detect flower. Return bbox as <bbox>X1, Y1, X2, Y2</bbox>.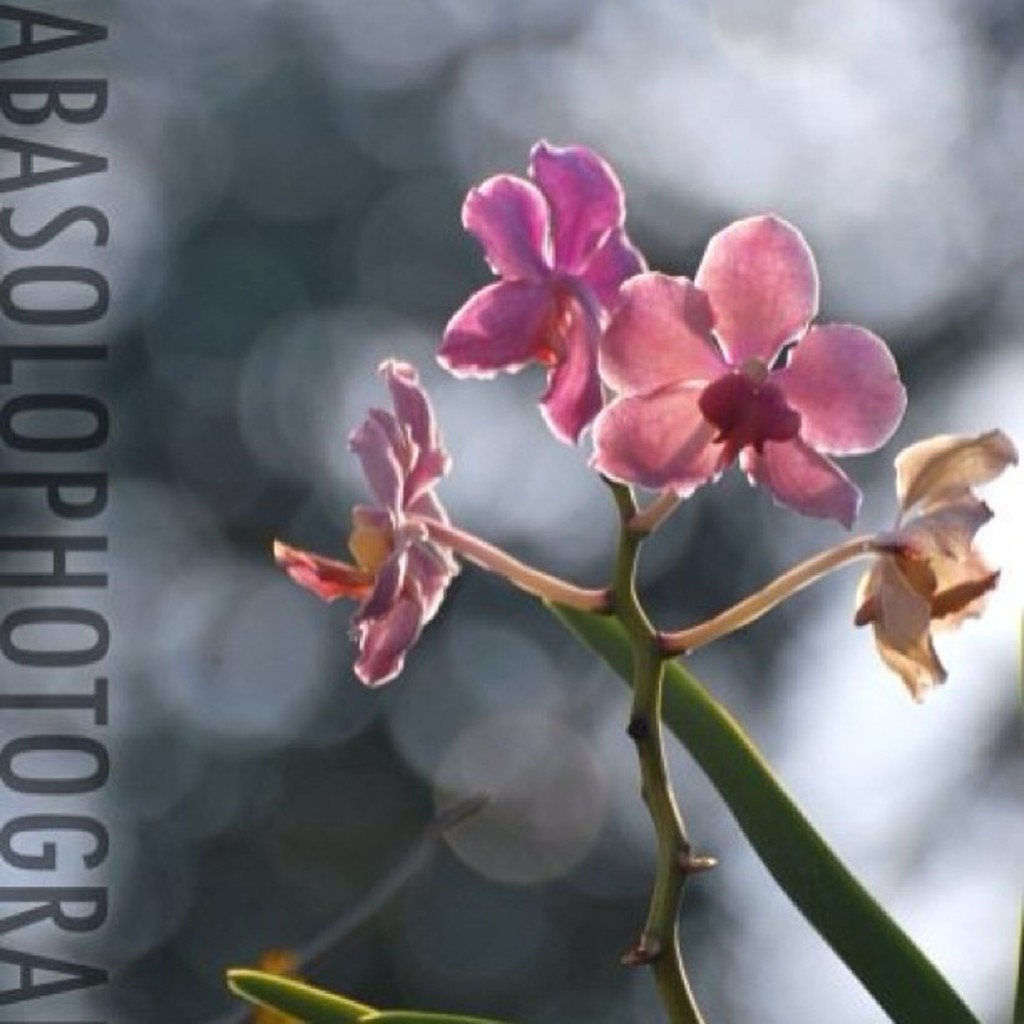
<bbox>274, 353, 460, 691</bbox>.
